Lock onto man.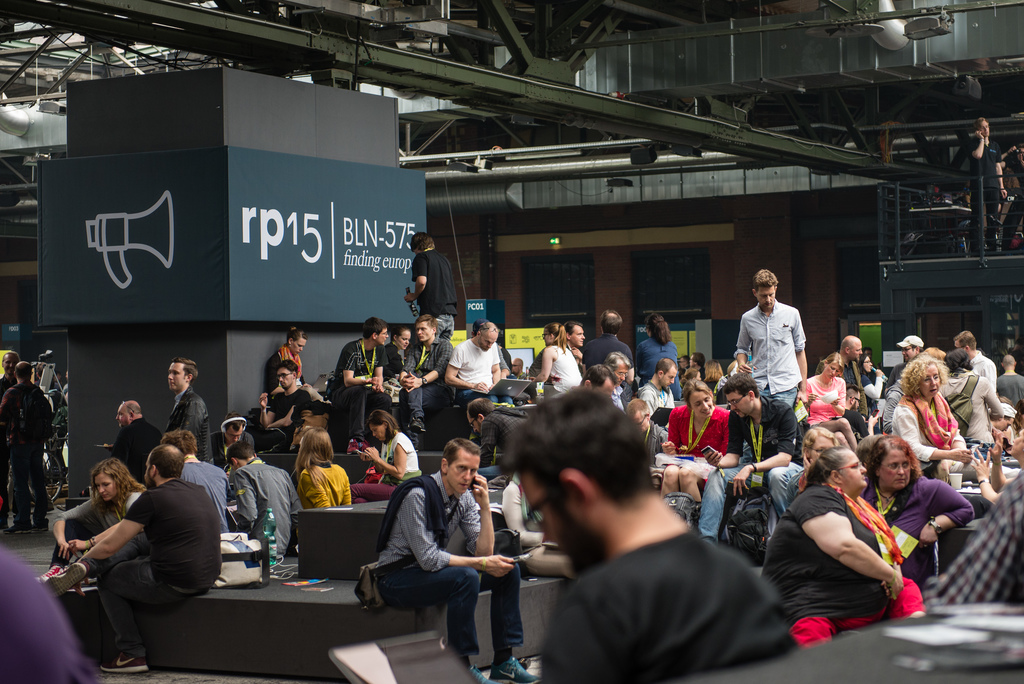
Locked: [x1=390, y1=314, x2=459, y2=448].
